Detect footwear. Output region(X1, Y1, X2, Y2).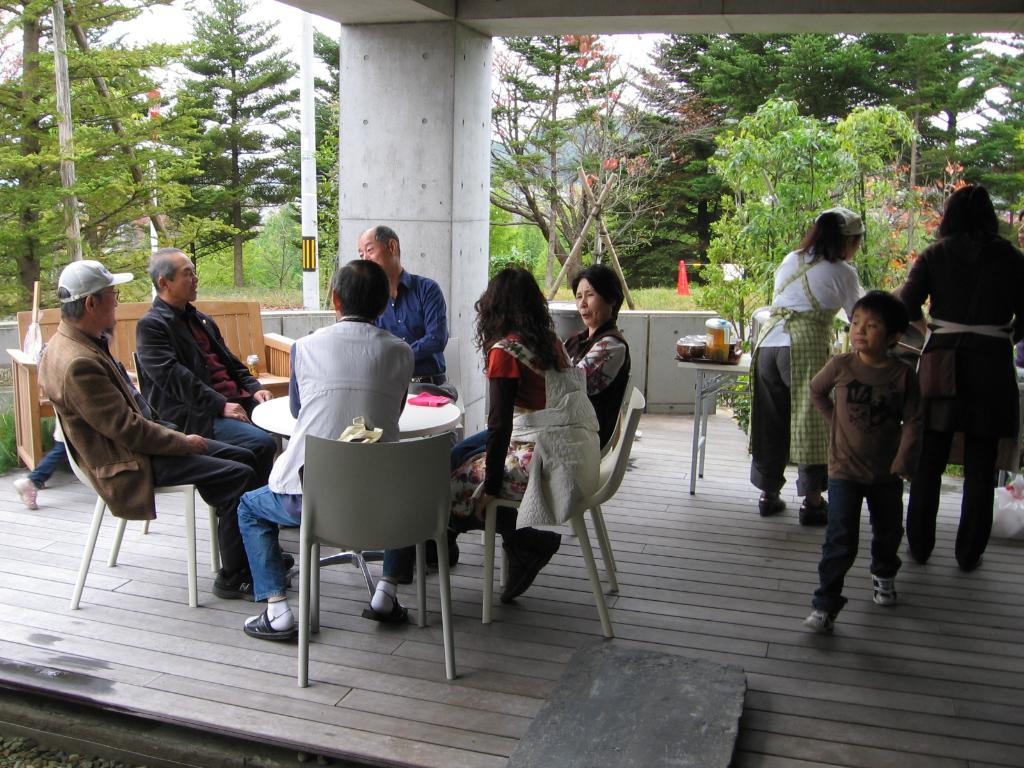
region(798, 609, 838, 634).
